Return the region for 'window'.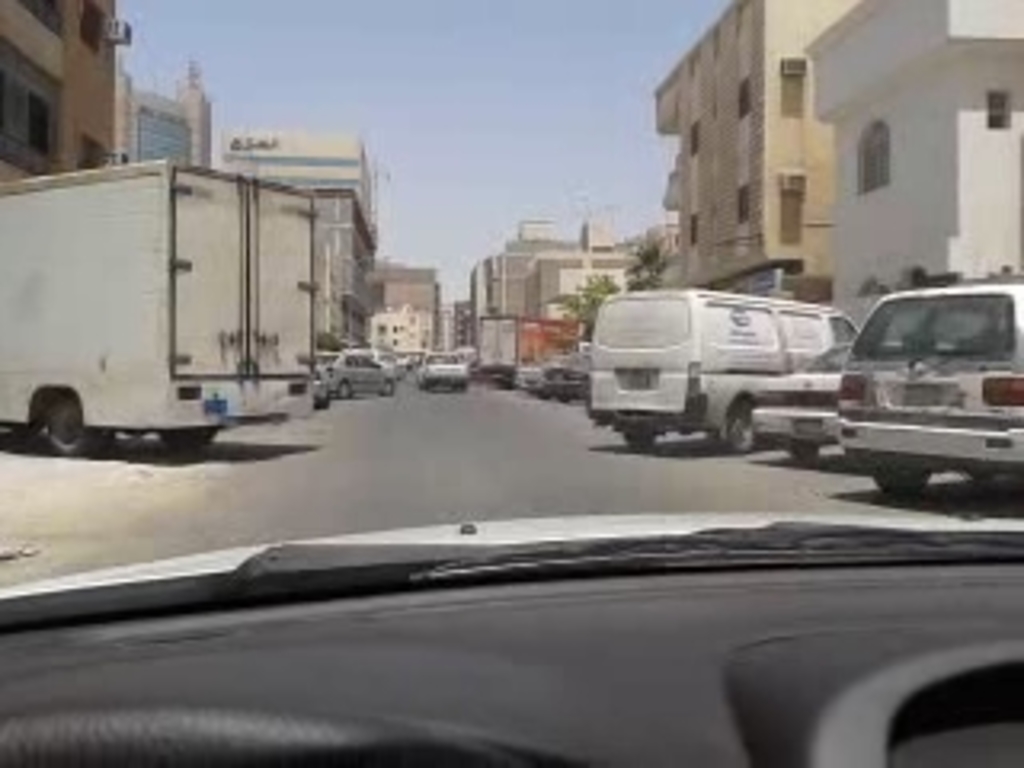
bbox=[739, 80, 752, 112].
